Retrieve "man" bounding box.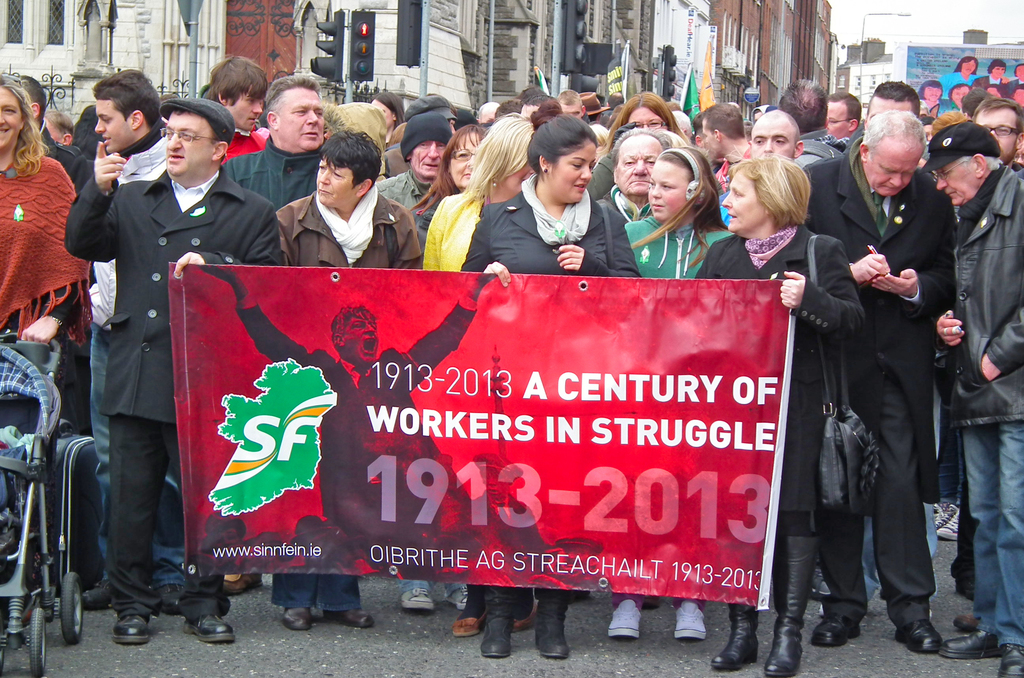
Bounding box: 202, 50, 268, 168.
